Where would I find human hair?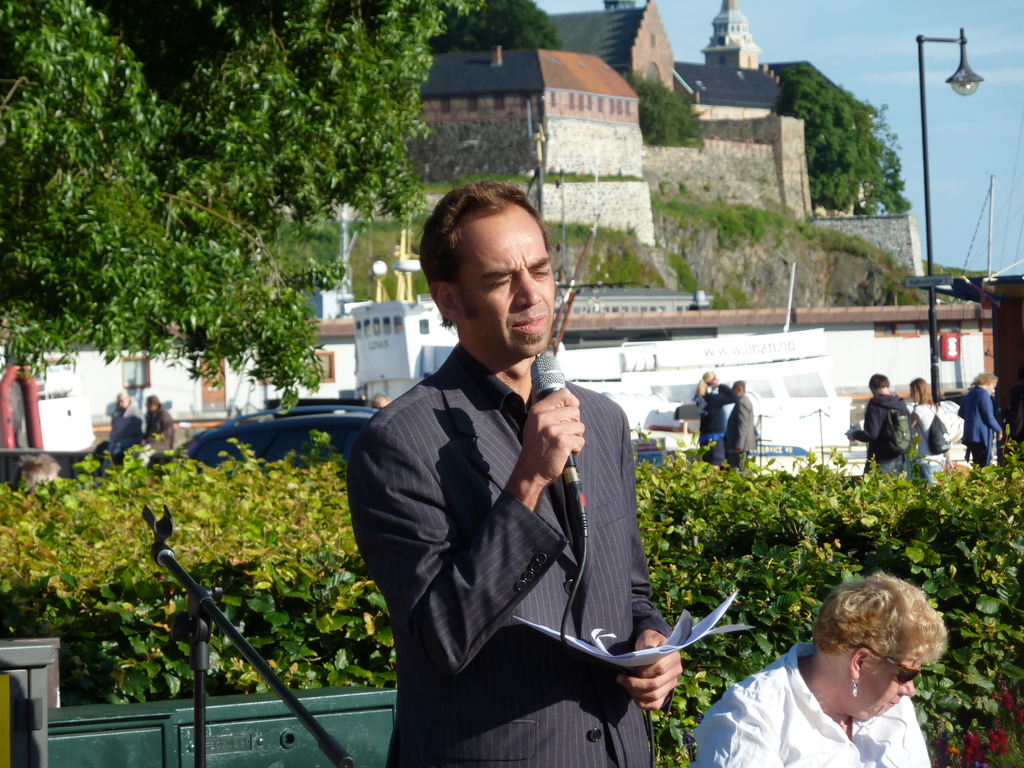
At <bbox>735, 380, 747, 391</bbox>.
